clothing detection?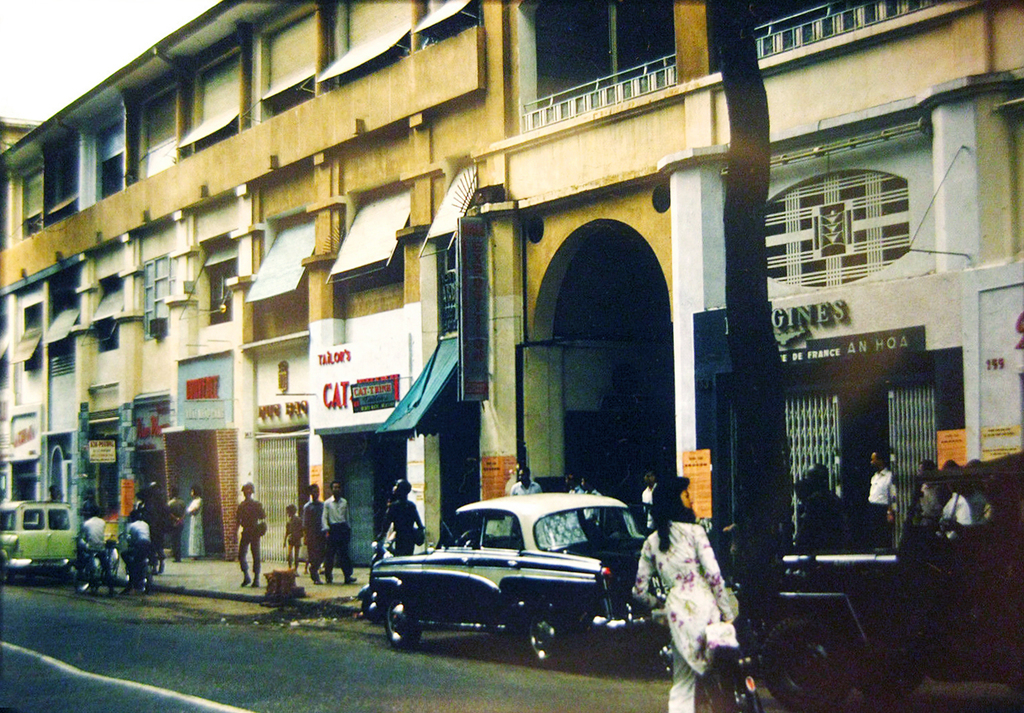
Rect(39, 498, 65, 525)
